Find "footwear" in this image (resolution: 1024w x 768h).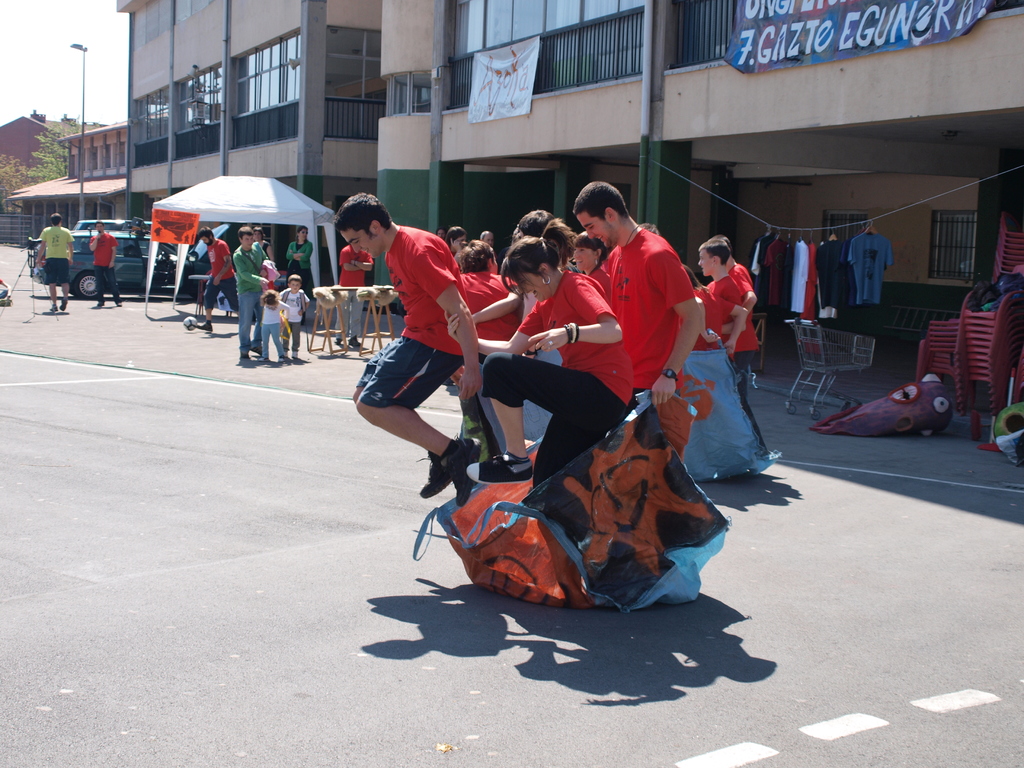
<bbox>60, 300, 67, 311</bbox>.
